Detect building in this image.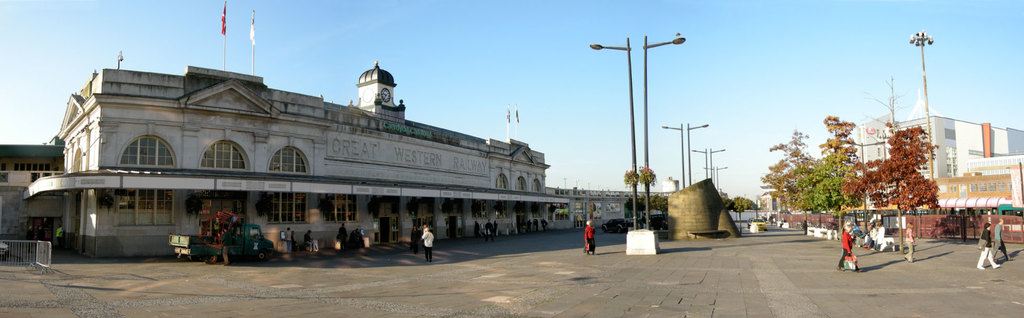
Detection: bbox(853, 96, 1023, 215).
